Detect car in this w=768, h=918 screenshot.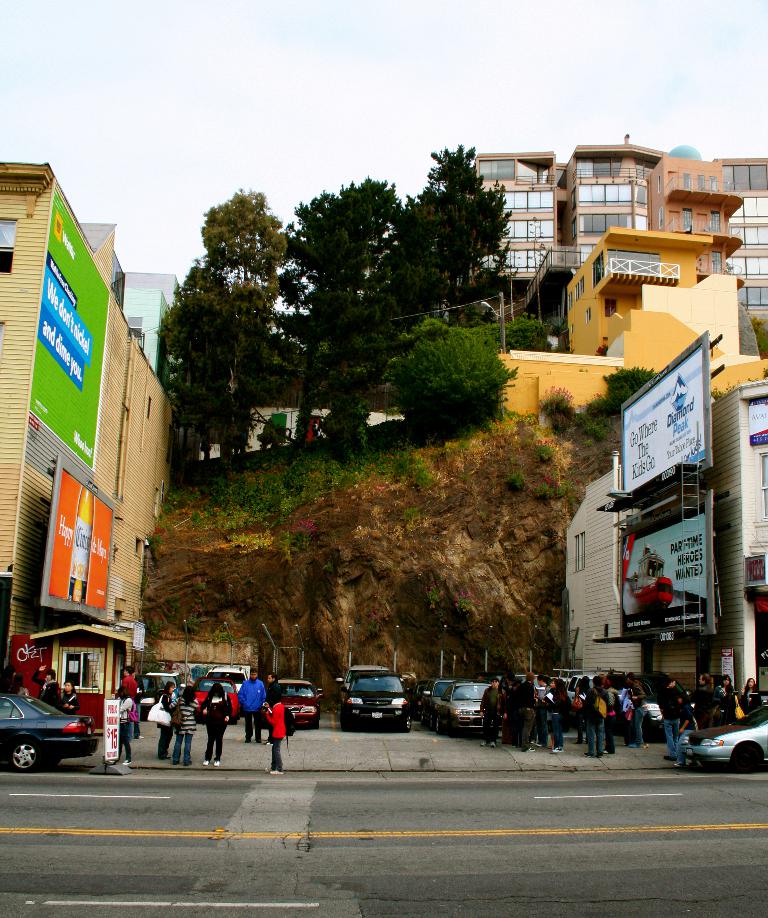
Detection: pyautogui.locateOnScreen(274, 678, 325, 730).
